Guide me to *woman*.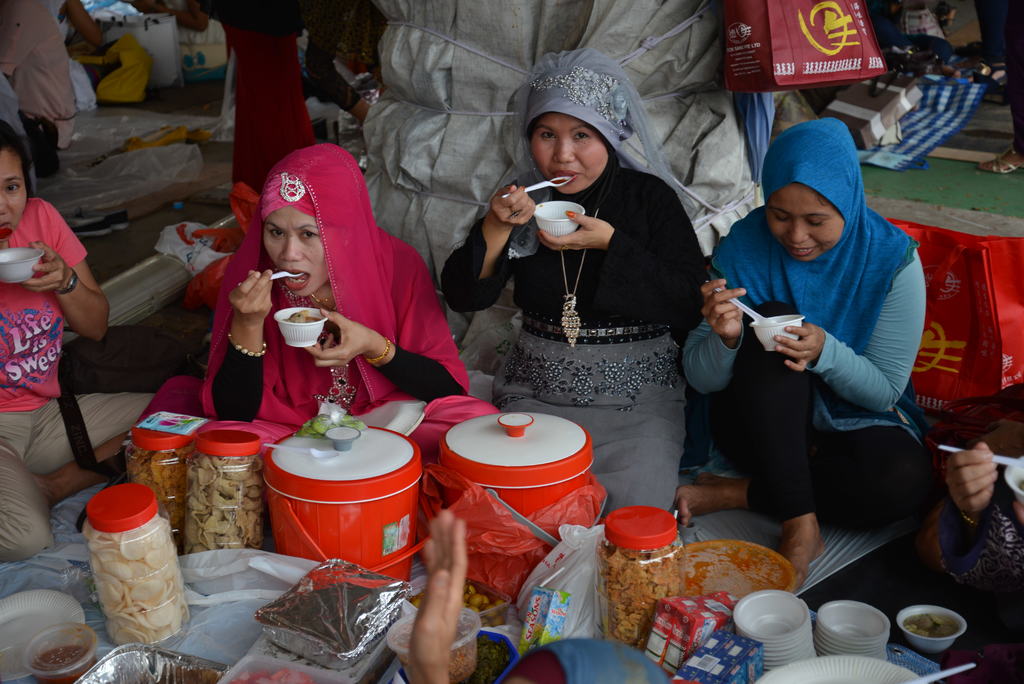
Guidance: (x1=669, y1=117, x2=941, y2=585).
